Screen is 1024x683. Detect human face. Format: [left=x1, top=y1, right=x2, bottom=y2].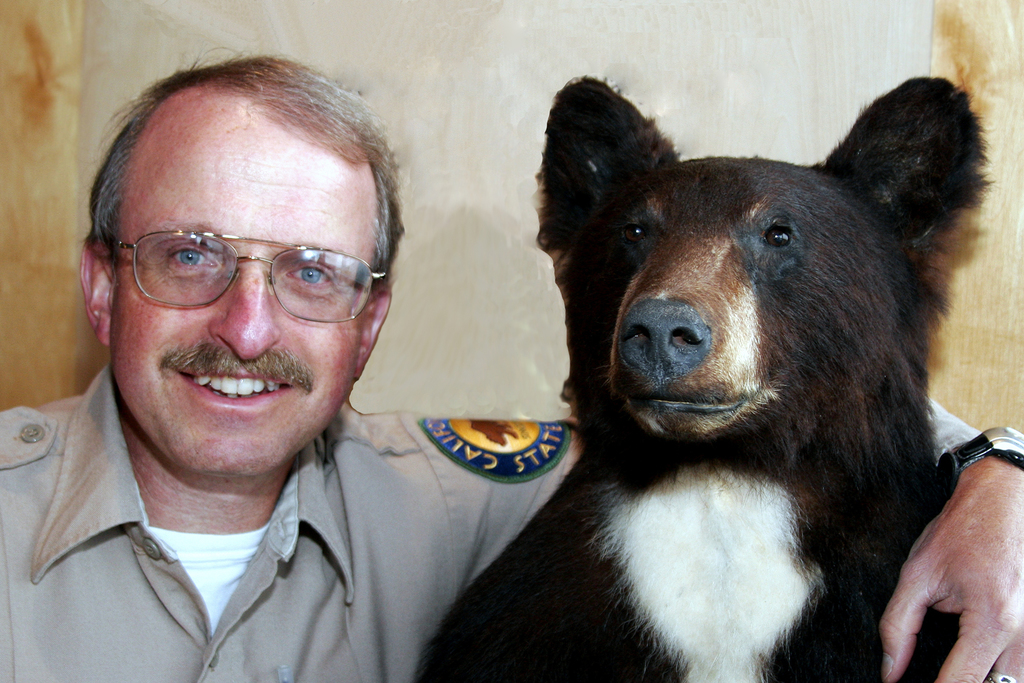
[left=108, top=116, right=374, bottom=465].
